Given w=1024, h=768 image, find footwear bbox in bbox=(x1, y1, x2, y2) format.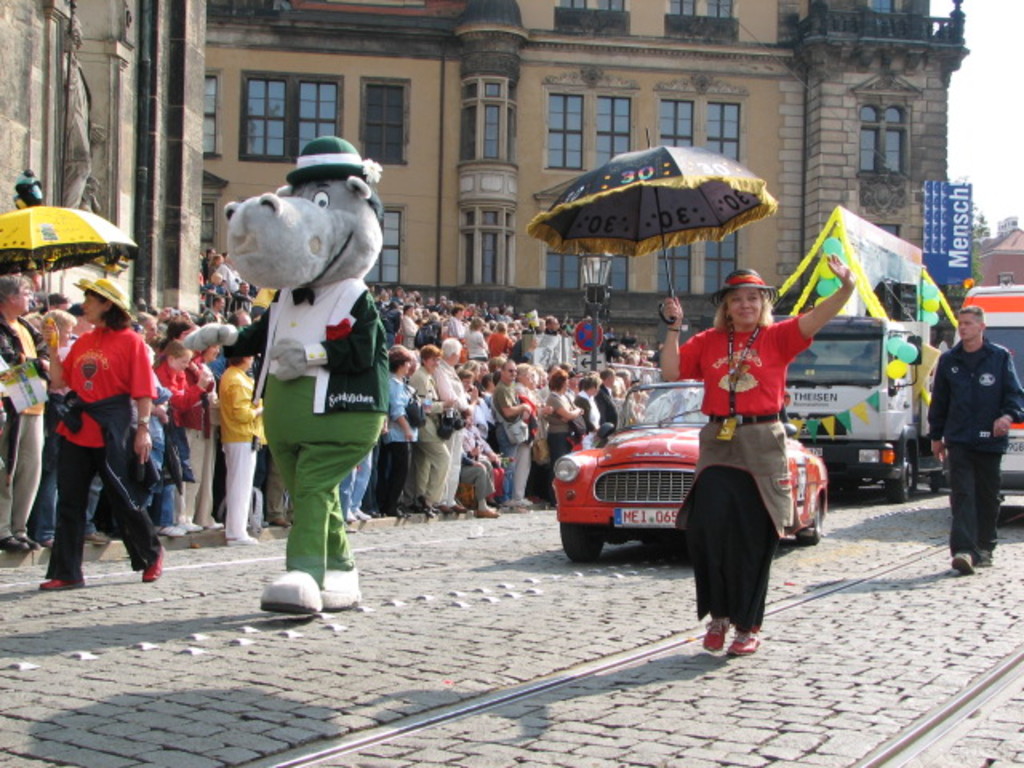
bbox=(728, 626, 762, 650).
